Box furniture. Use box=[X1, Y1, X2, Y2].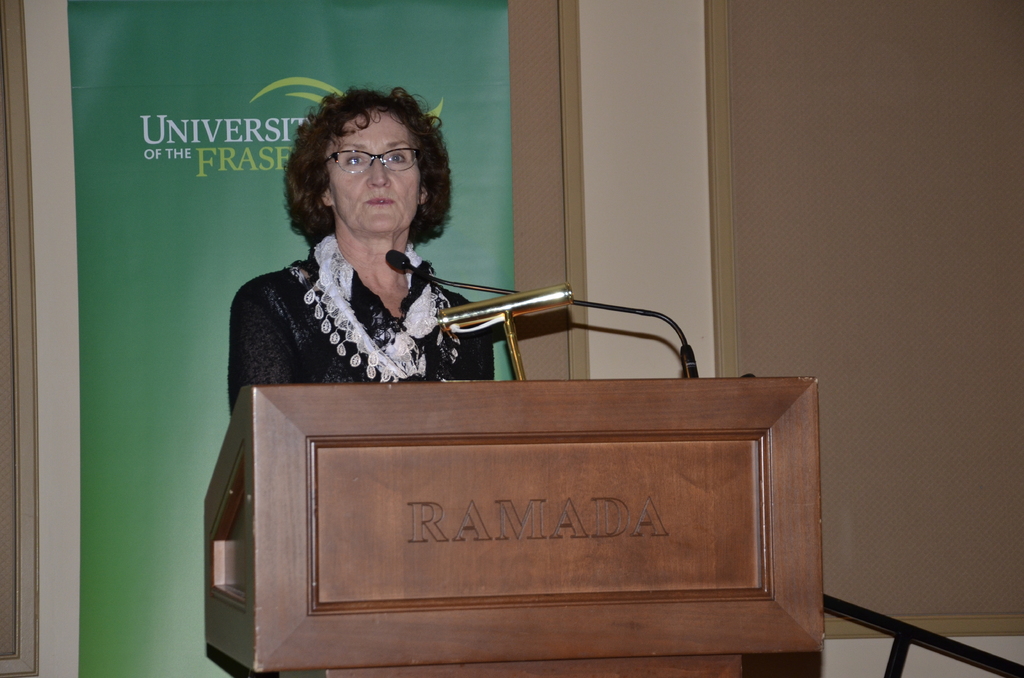
box=[203, 381, 819, 677].
